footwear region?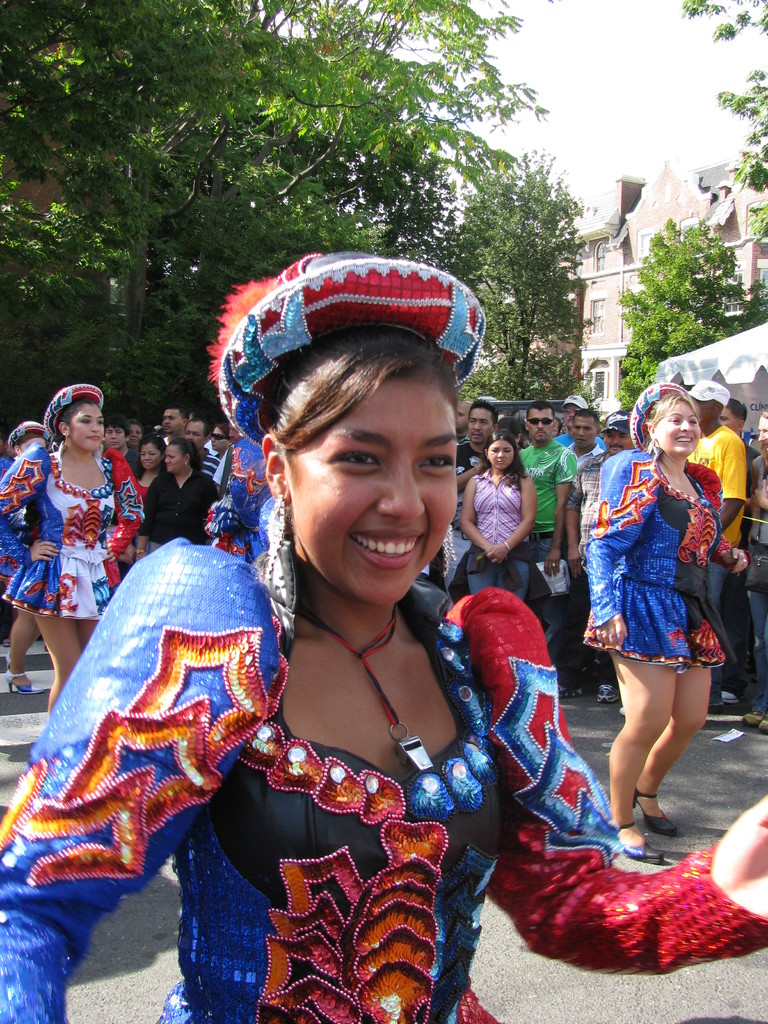
592 682 615 706
